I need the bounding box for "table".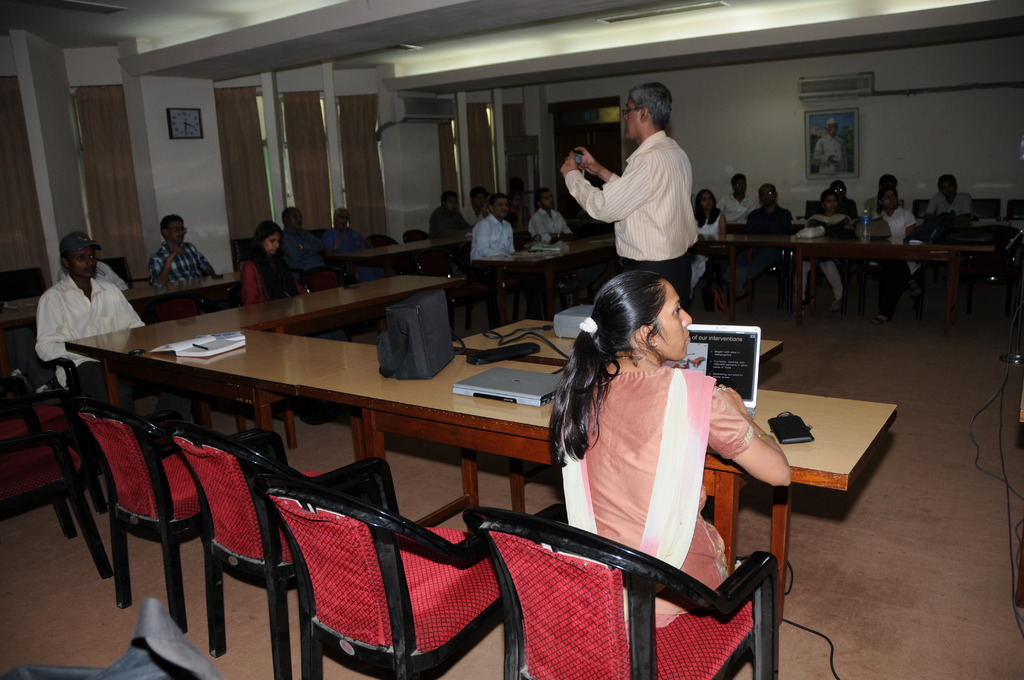
Here it is: BBox(486, 234, 618, 321).
